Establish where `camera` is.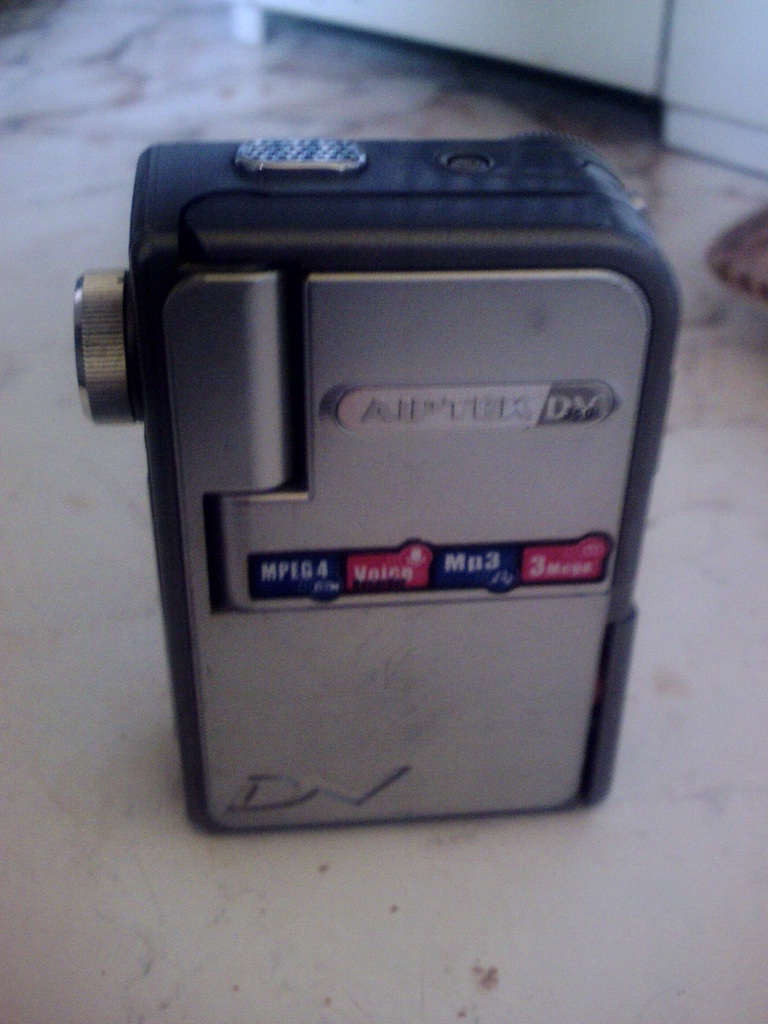
Established at box(73, 127, 679, 836).
